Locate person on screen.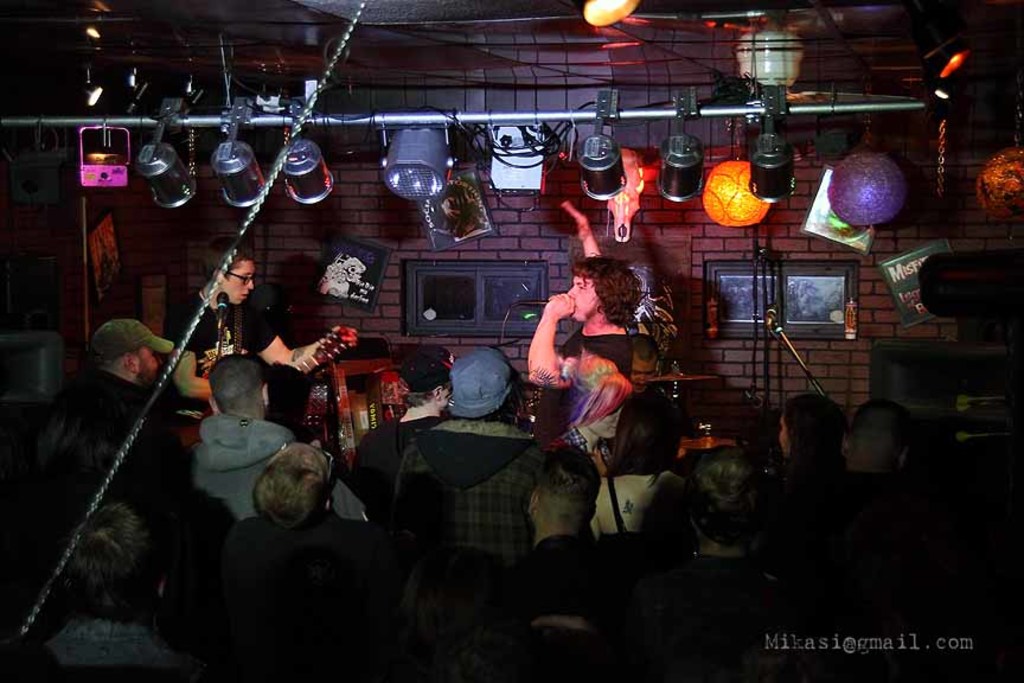
On screen at [506, 446, 635, 613].
